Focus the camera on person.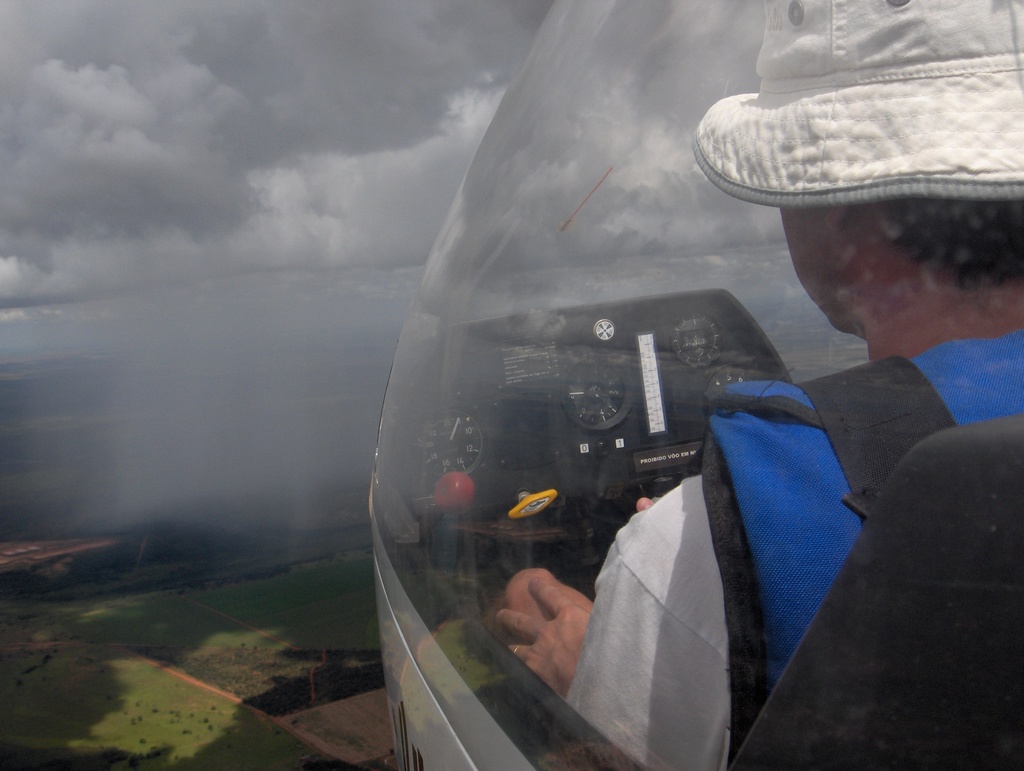
Focus region: select_region(500, 0, 1023, 770).
